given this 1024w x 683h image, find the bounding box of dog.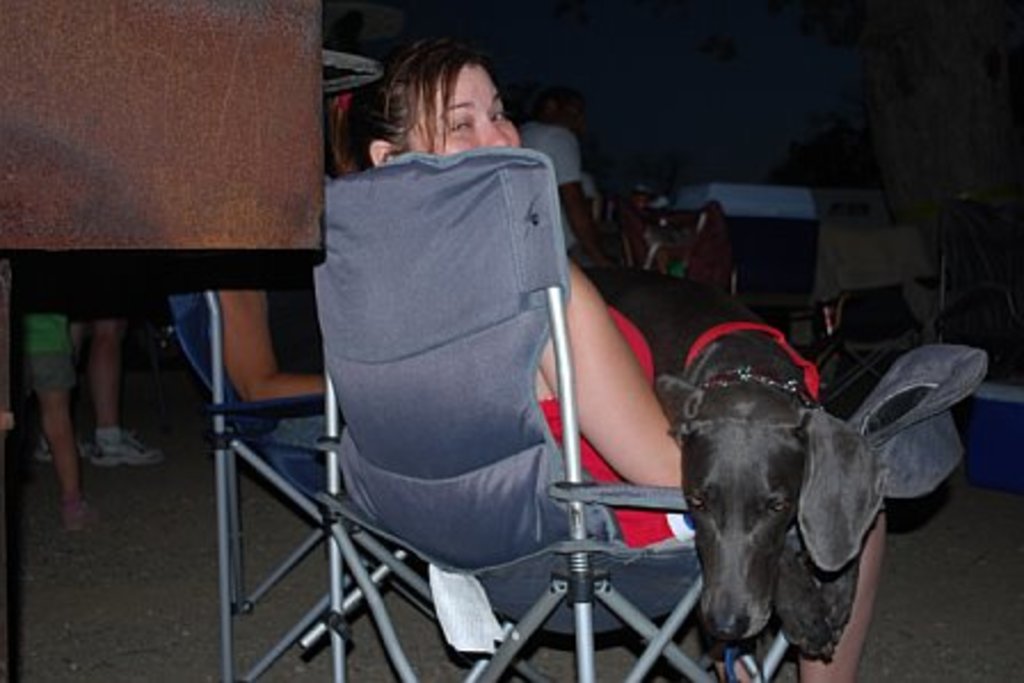
<box>576,263,821,676</box>.
